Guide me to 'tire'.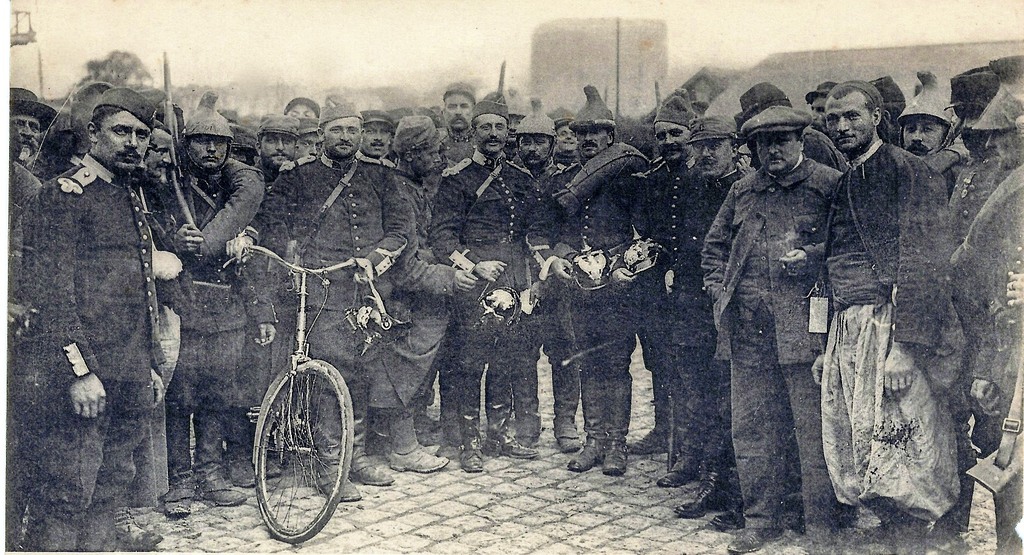
Guidance: <region>253, 353, 351, 545</region>.
